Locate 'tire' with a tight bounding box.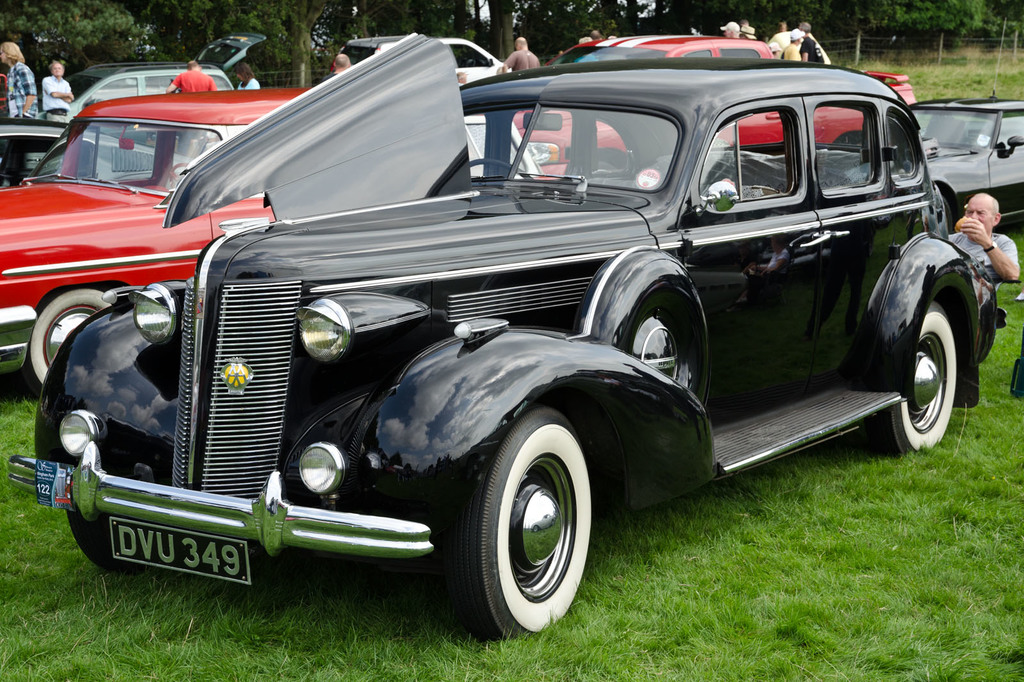
[left=461, top=424, right=594, bottom=638].
